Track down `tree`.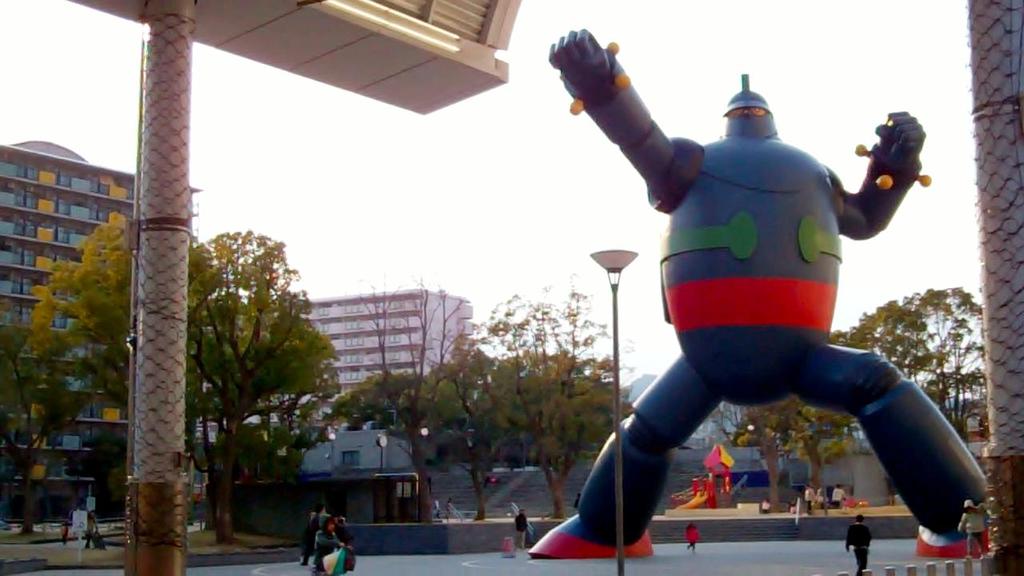
Tracked to locate(518, 331, 637, 512).
